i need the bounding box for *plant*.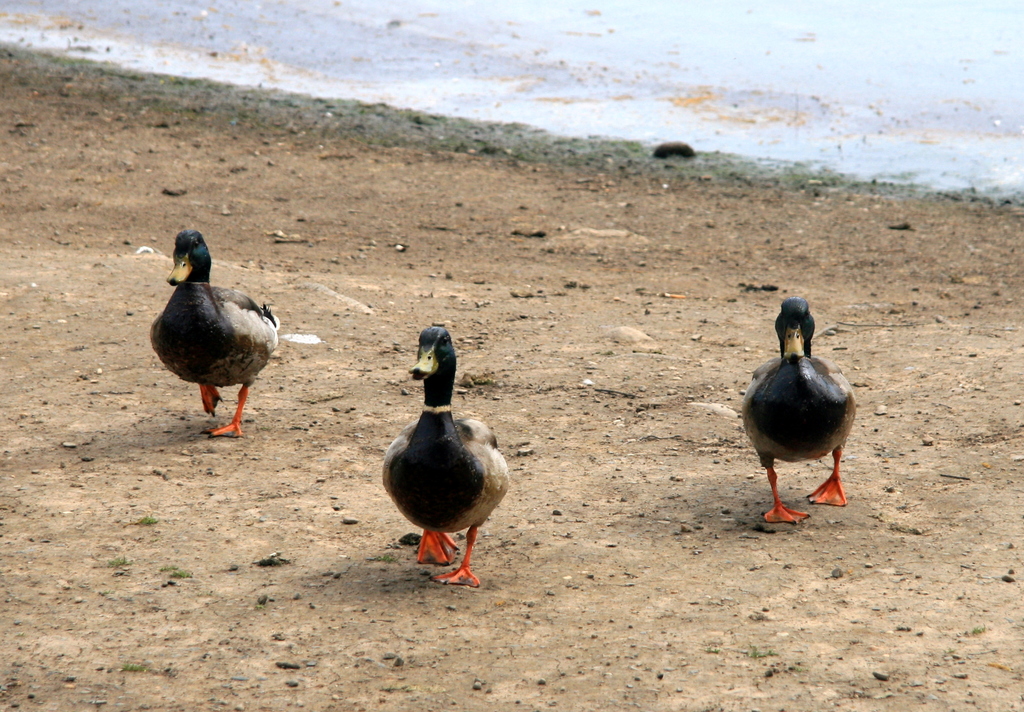
Here it is: 179, 568, 192, 579.
